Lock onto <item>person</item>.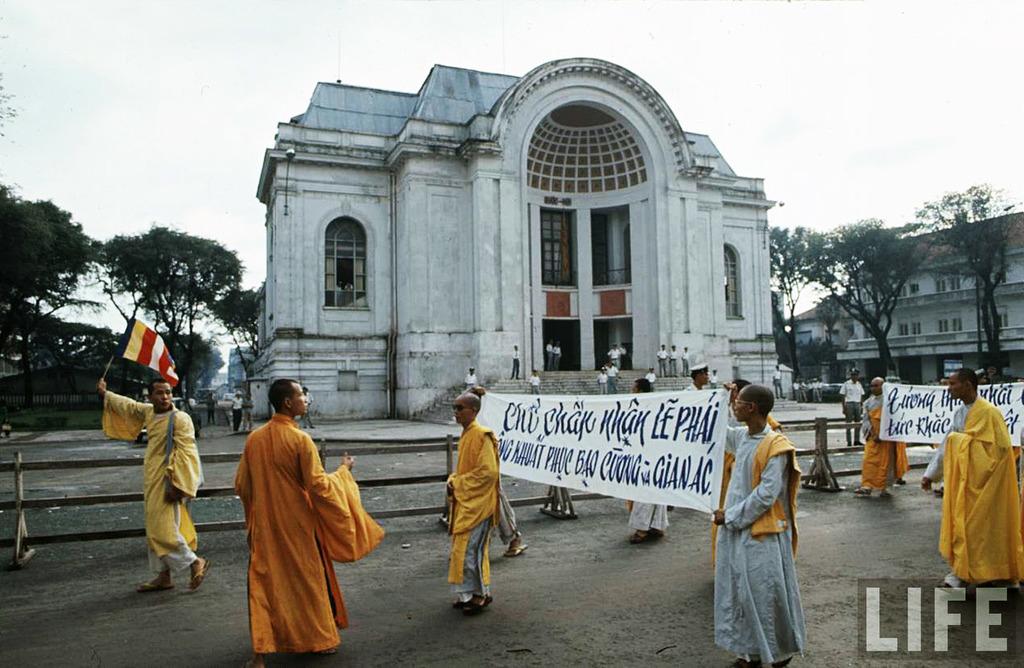
Locked: (619,375,668,537).
